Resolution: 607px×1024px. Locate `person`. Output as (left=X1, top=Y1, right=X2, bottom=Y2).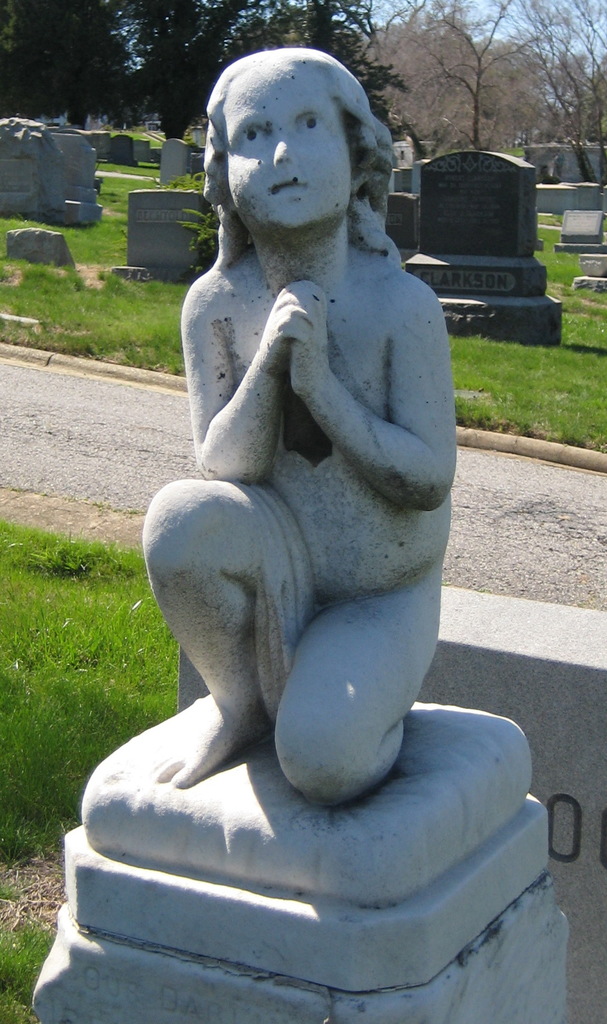
(left=145, top=68, right=482, bottom=924).
